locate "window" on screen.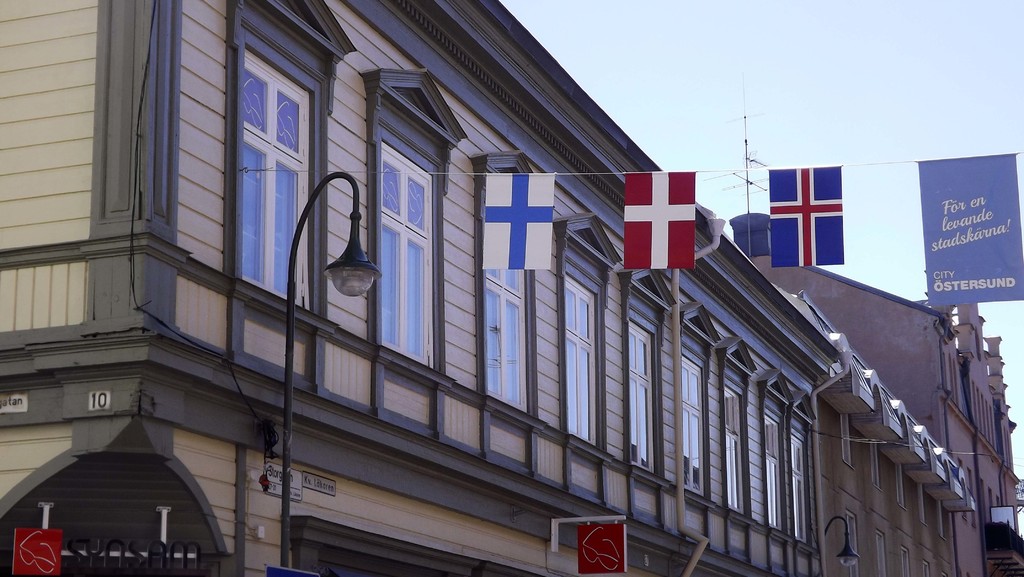
On screen at box(725, 388, 741, 514).
